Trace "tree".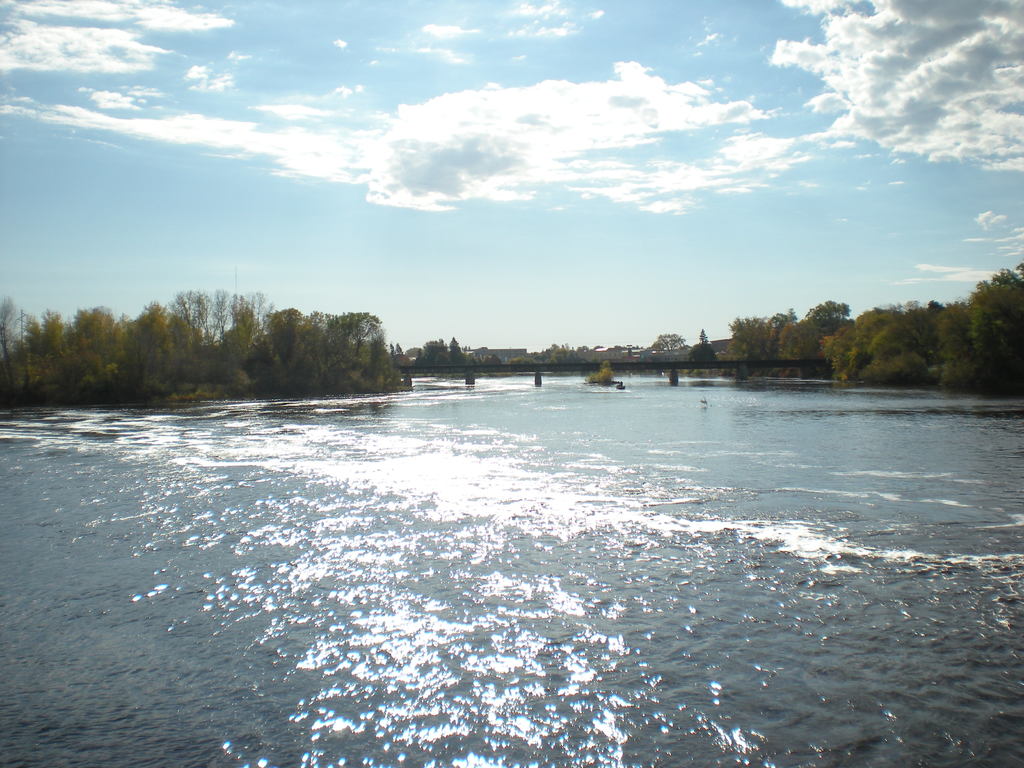
Traced to (left=99, top=281, right=283, bottom=406).
